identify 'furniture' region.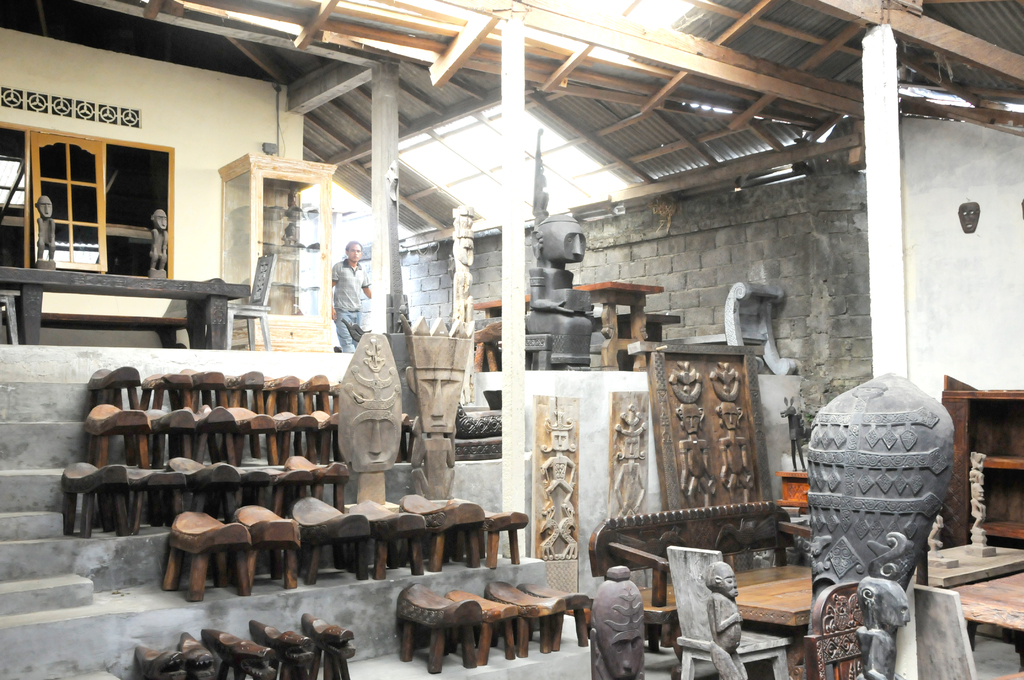
Region: select_region(637, 562, 810, 647).
